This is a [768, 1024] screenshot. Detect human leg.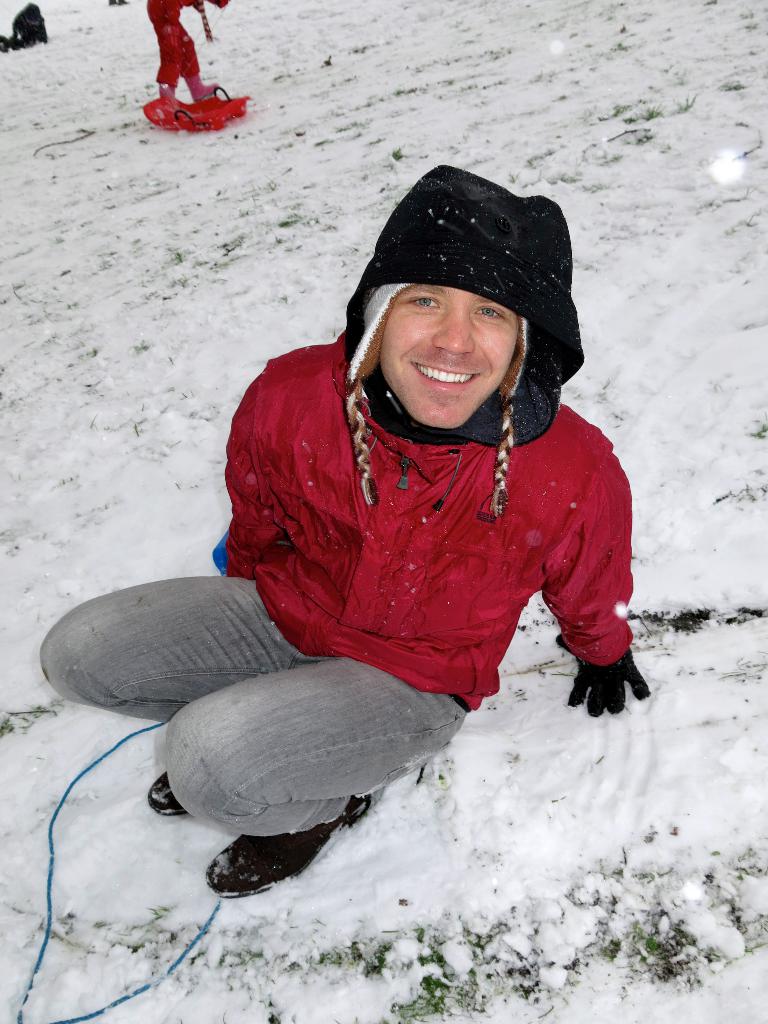
select_region(32, 571, 308, 814).
